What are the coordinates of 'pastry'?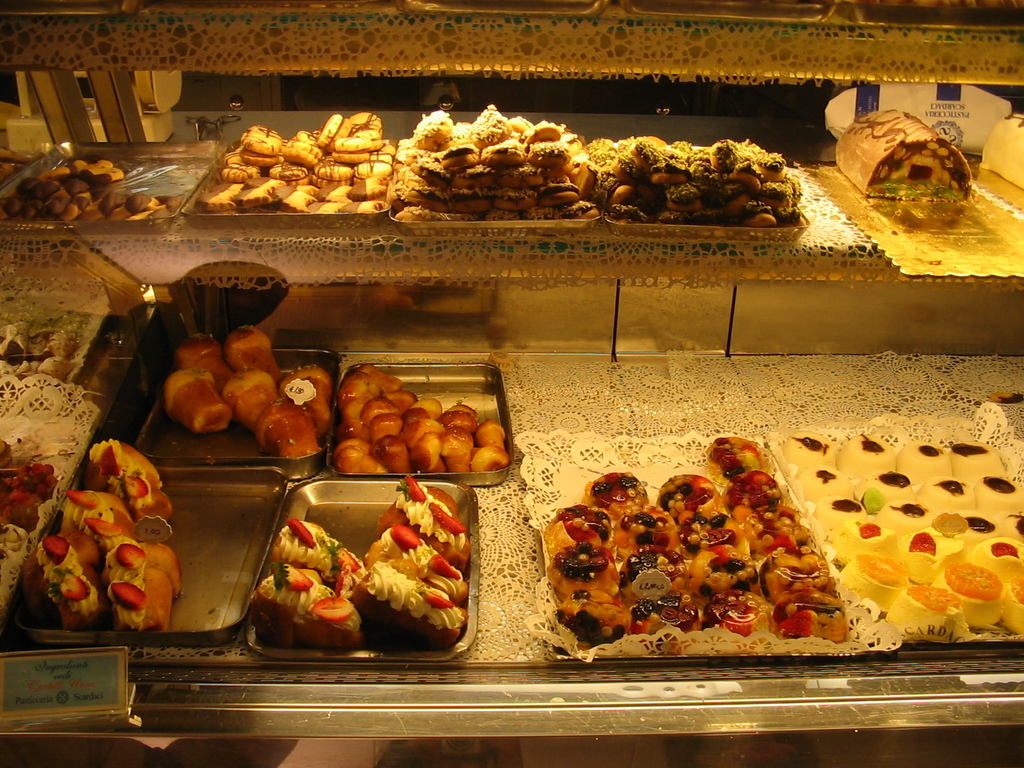
bbox=[52, 487, 130, 549].
